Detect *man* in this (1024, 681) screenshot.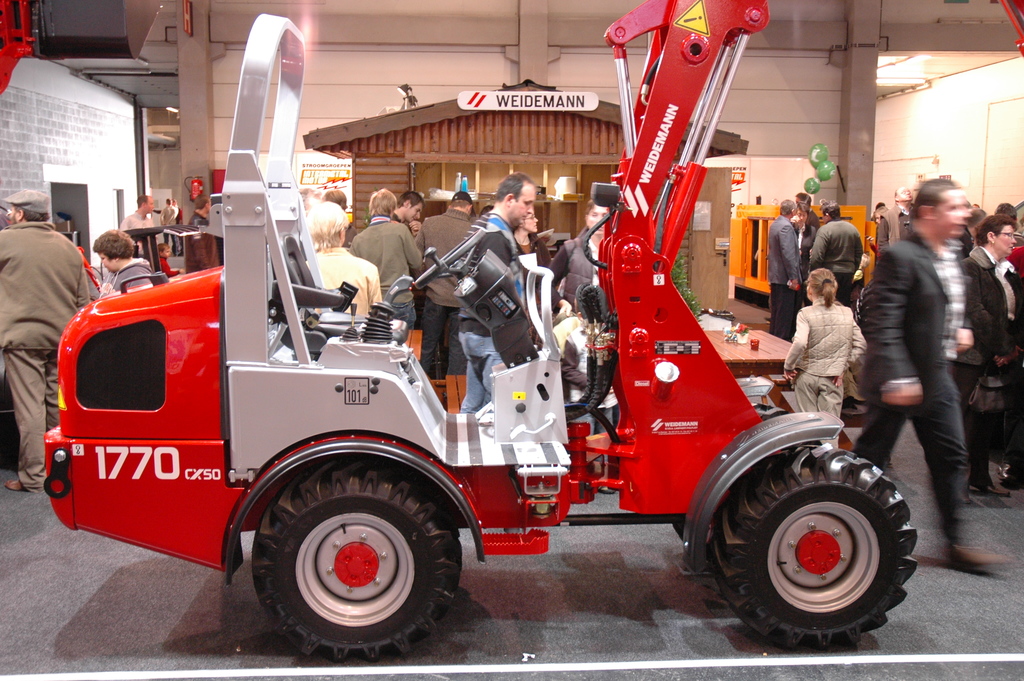
Detection: select_region(810, 200, 863, 305).
